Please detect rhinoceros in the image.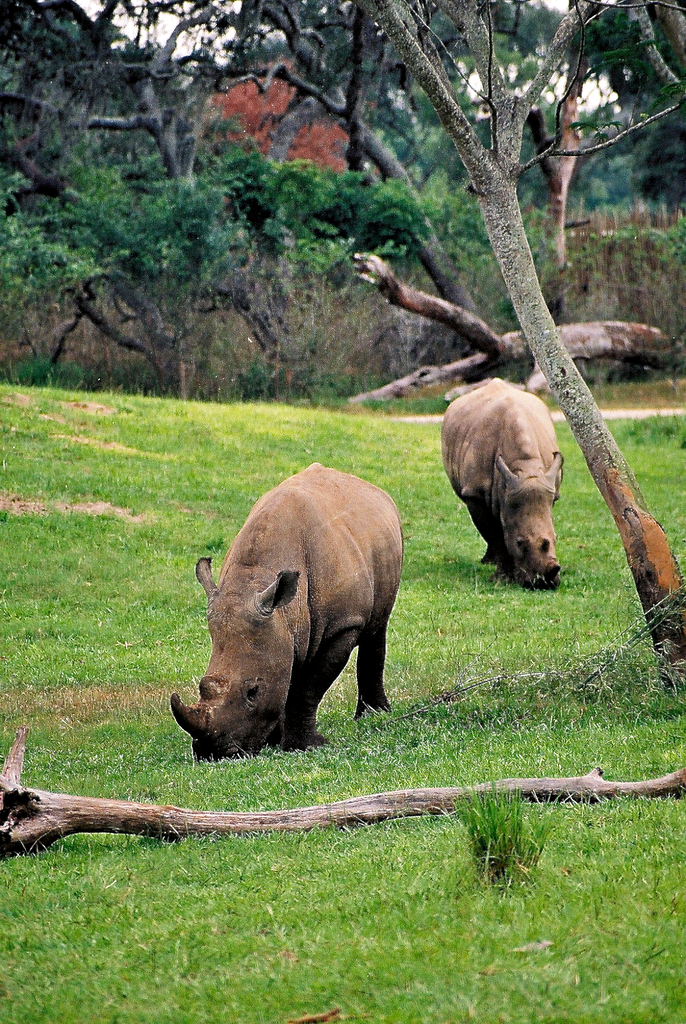
[left=435, top=378, right=570, bottom=595].
